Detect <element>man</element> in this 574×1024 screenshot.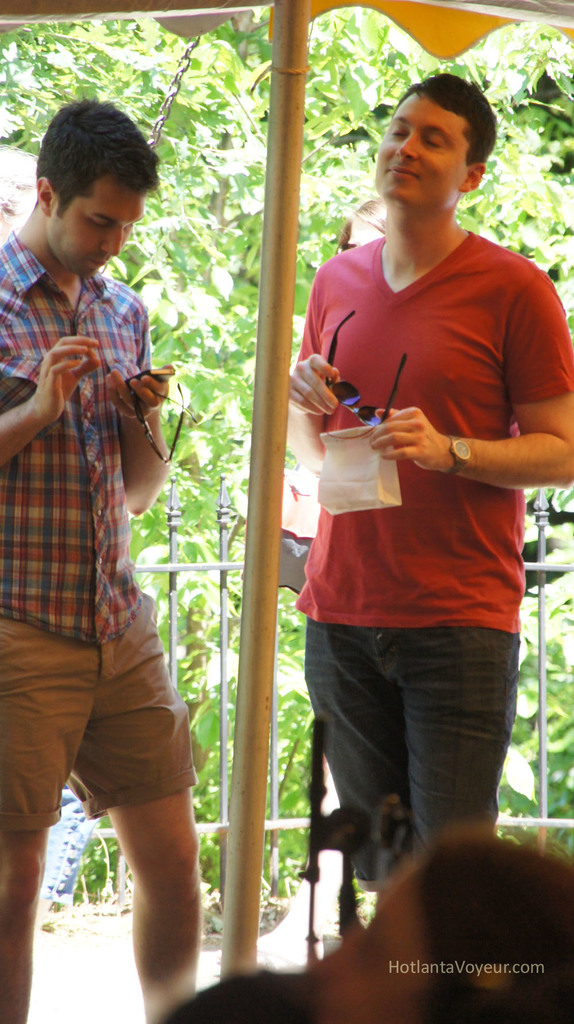
Detection: [277,58,561,902].
